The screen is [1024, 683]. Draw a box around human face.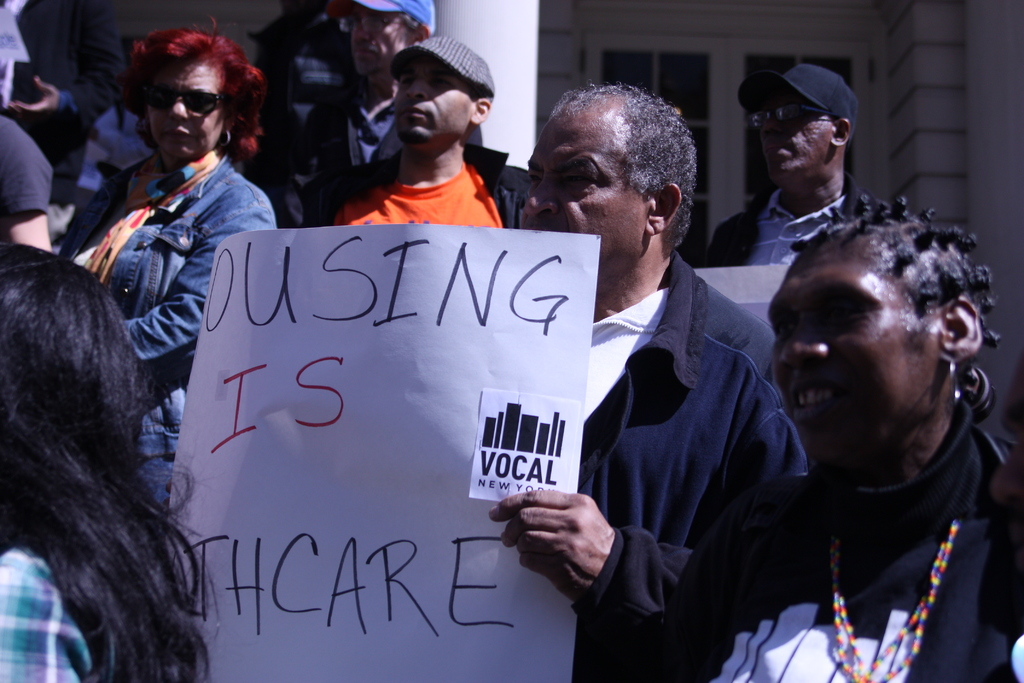
{"left": 396, "top": 51, "right": 476, "bottom": 143}.
